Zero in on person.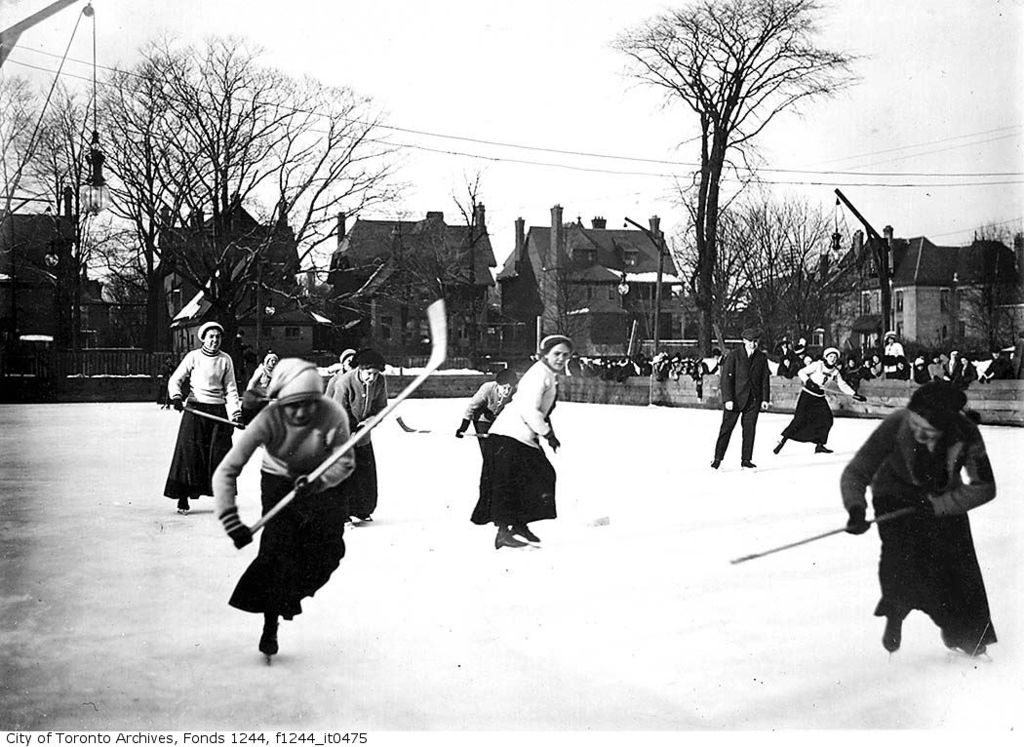
Zeroed in: pyautogui.locateOnScreen(162, 320, 239, 515).
